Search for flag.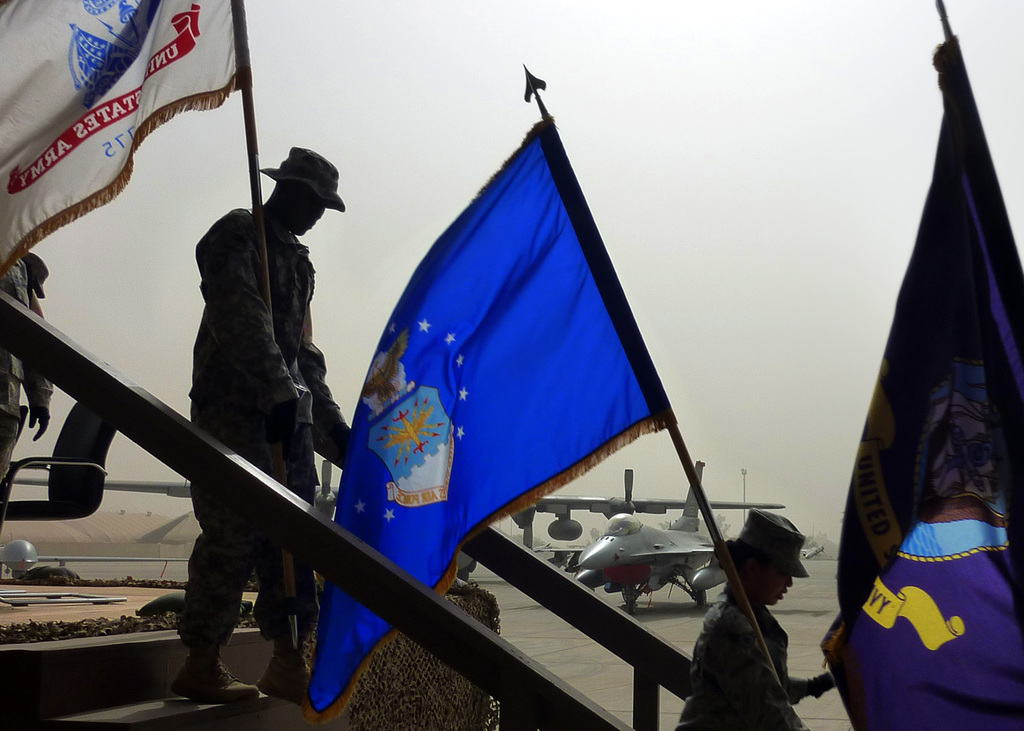
Found at 0:0:256:269.
